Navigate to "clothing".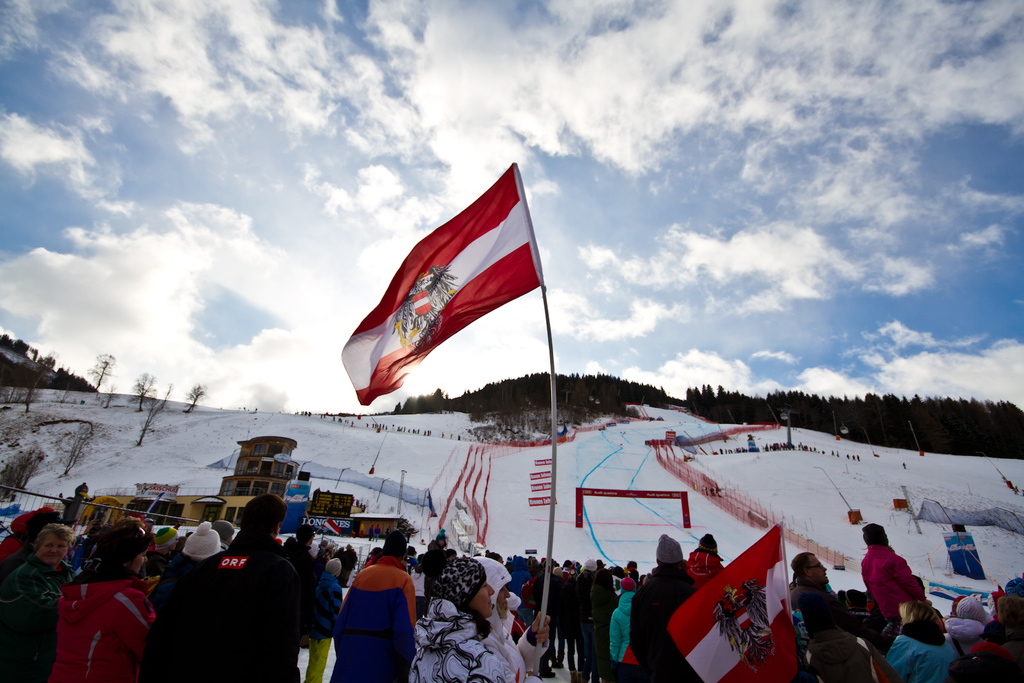
Navigation target: pyautogui.locateOnScreen(148, 518, 312, 671).
